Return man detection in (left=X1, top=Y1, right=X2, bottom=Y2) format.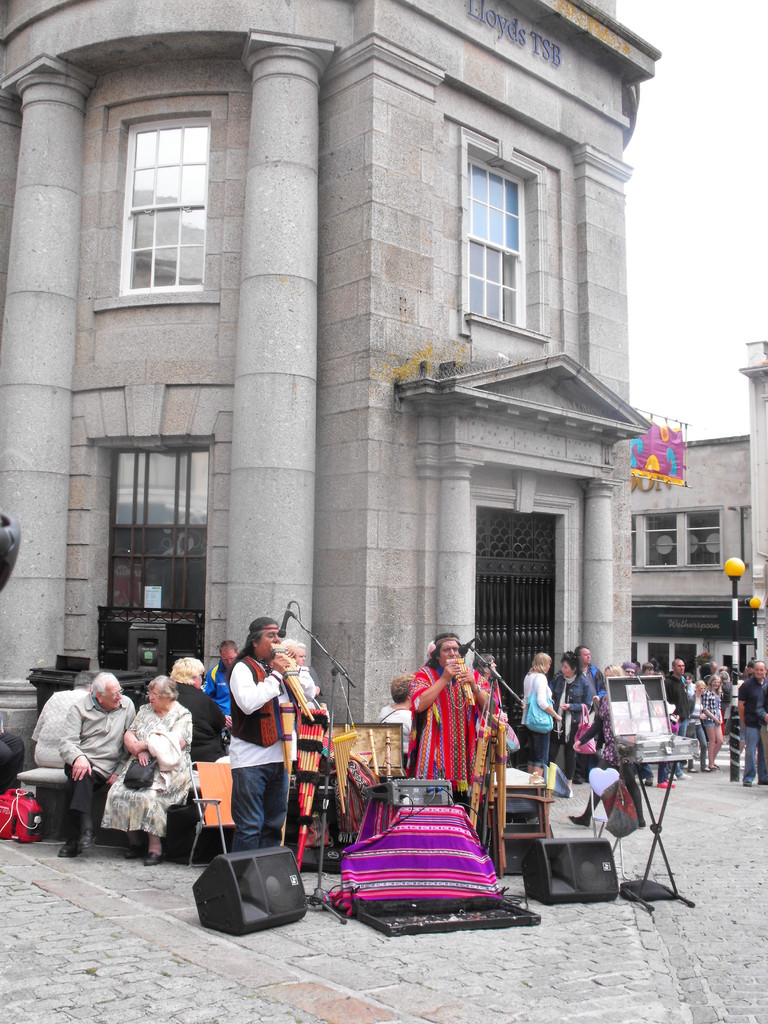
(left=29, top=667, right=99, bottom=767).
